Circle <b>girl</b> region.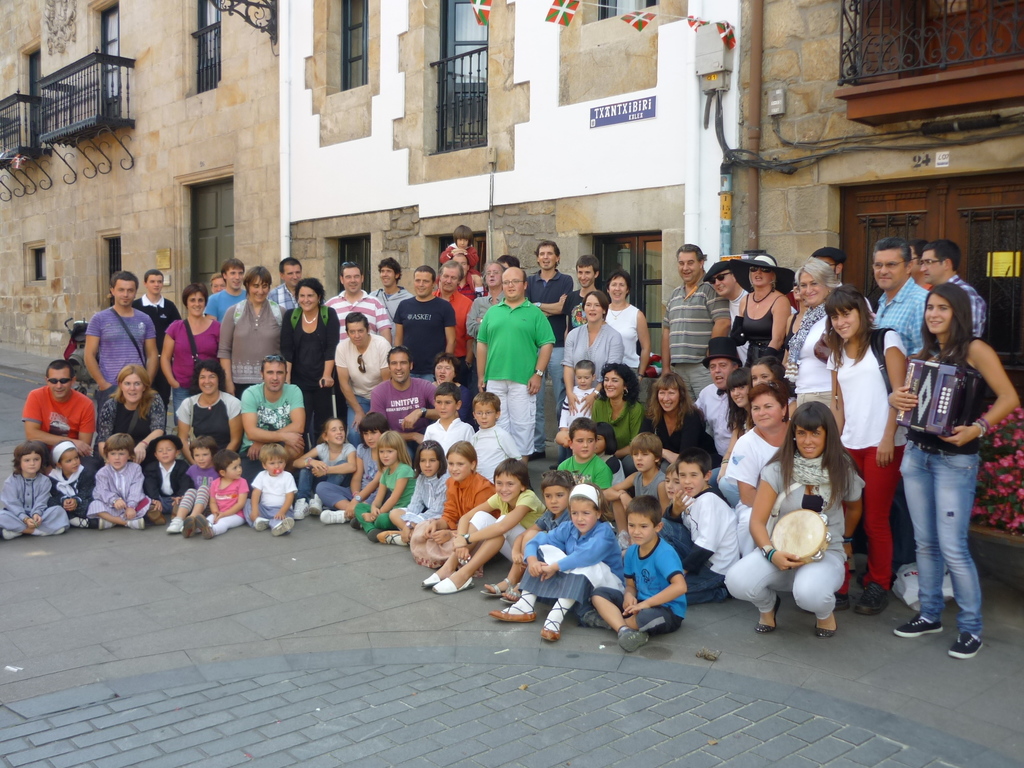
Region: 650/371/705/451.
